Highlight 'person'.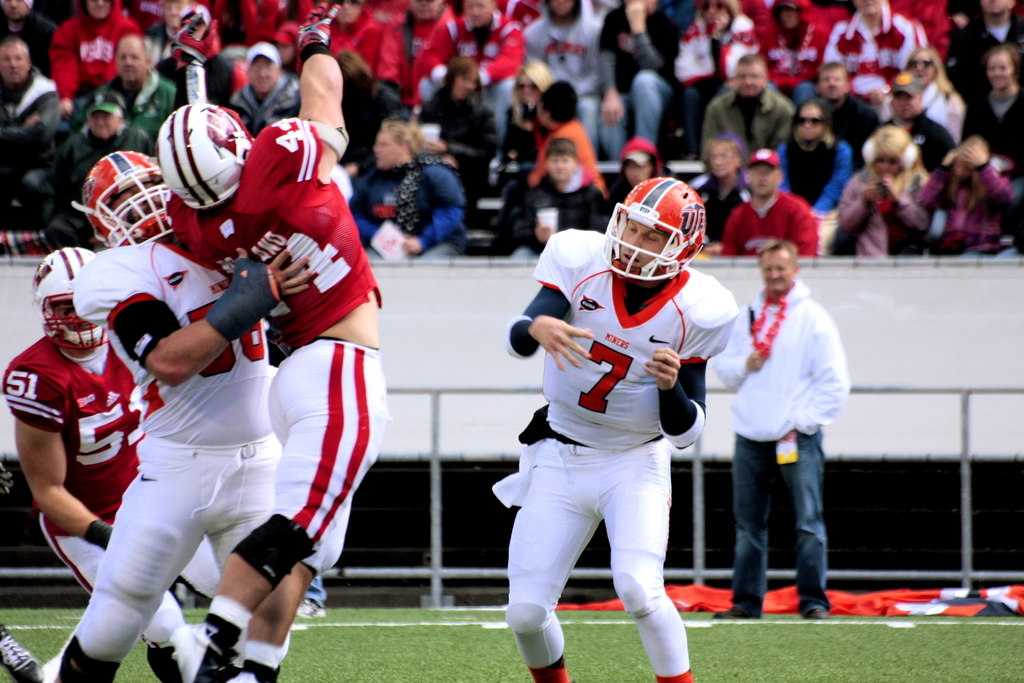
Highlighted region: BBox(155, 0, 386, 682).
